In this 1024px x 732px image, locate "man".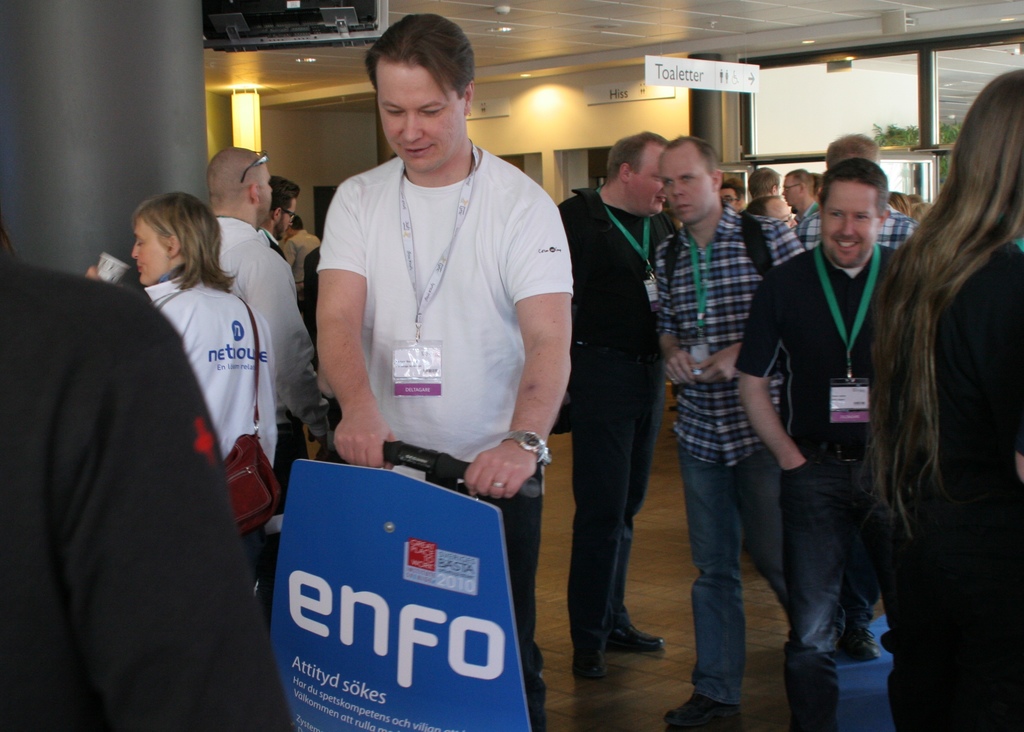
Bounding box: (662, 135, 810, 731).
